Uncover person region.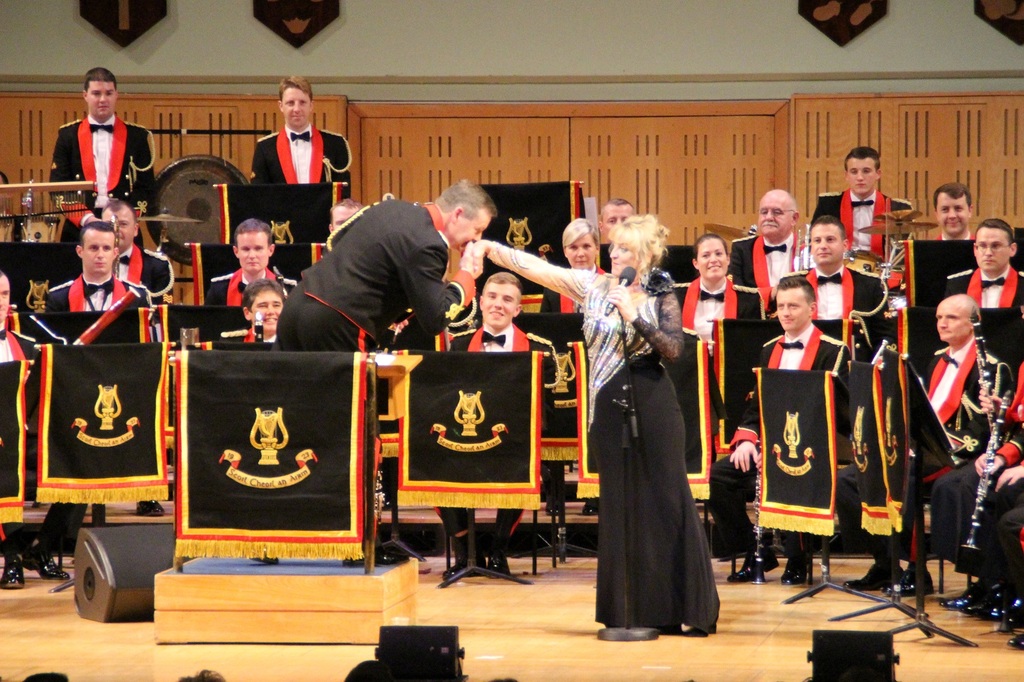
Uncovered: 843 291 1010 597.
